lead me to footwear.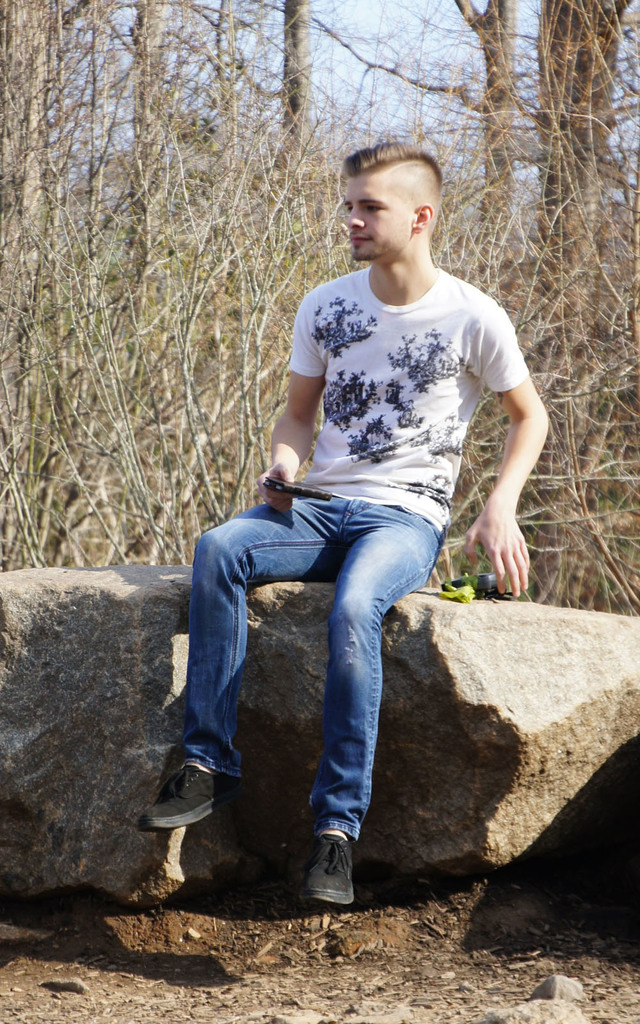
Lead to <region>293, 829, 358, 909</region>.
